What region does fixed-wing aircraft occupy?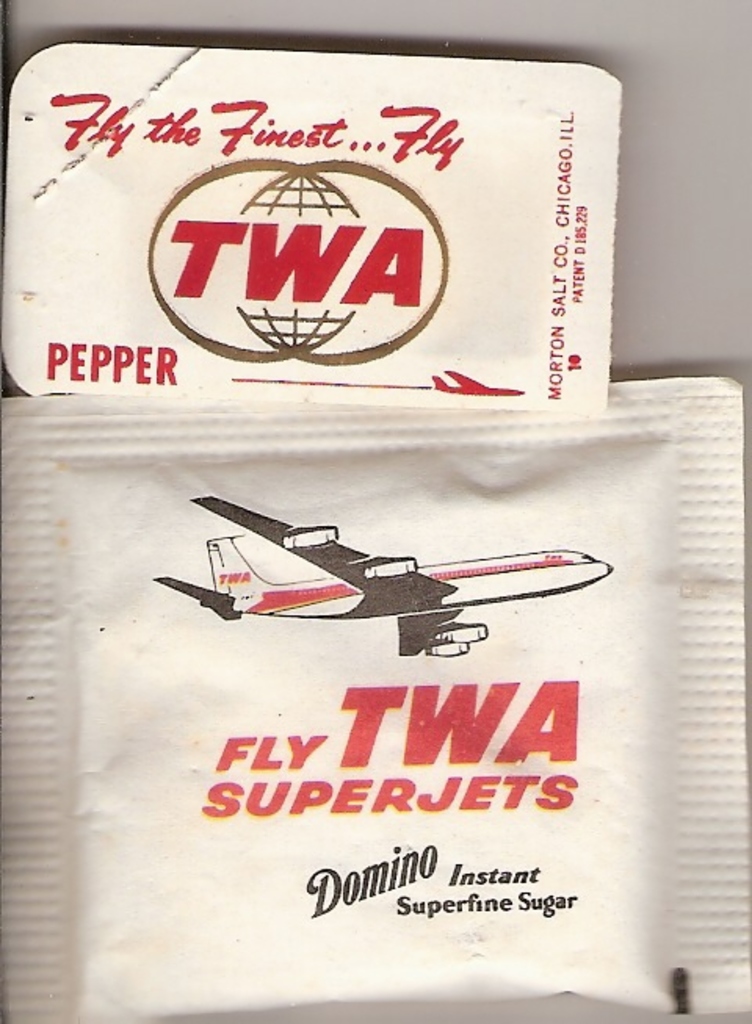
box=[157, 495, 628, 670].
